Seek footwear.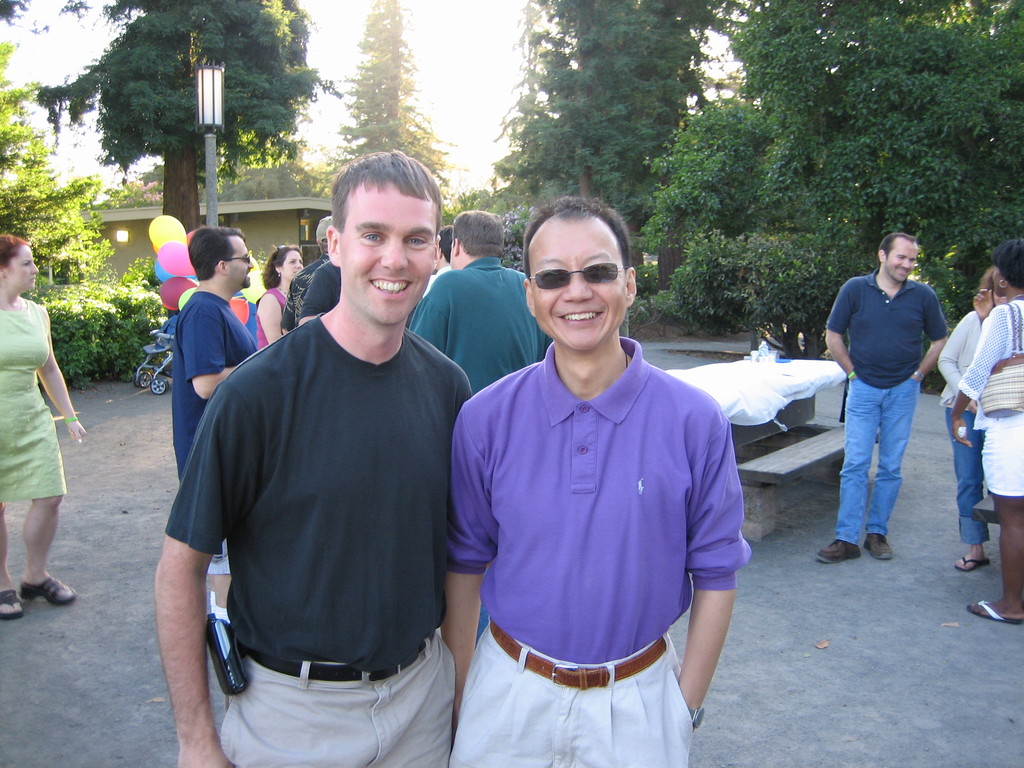
left=956, top=595, right=1023, bottom=622.
